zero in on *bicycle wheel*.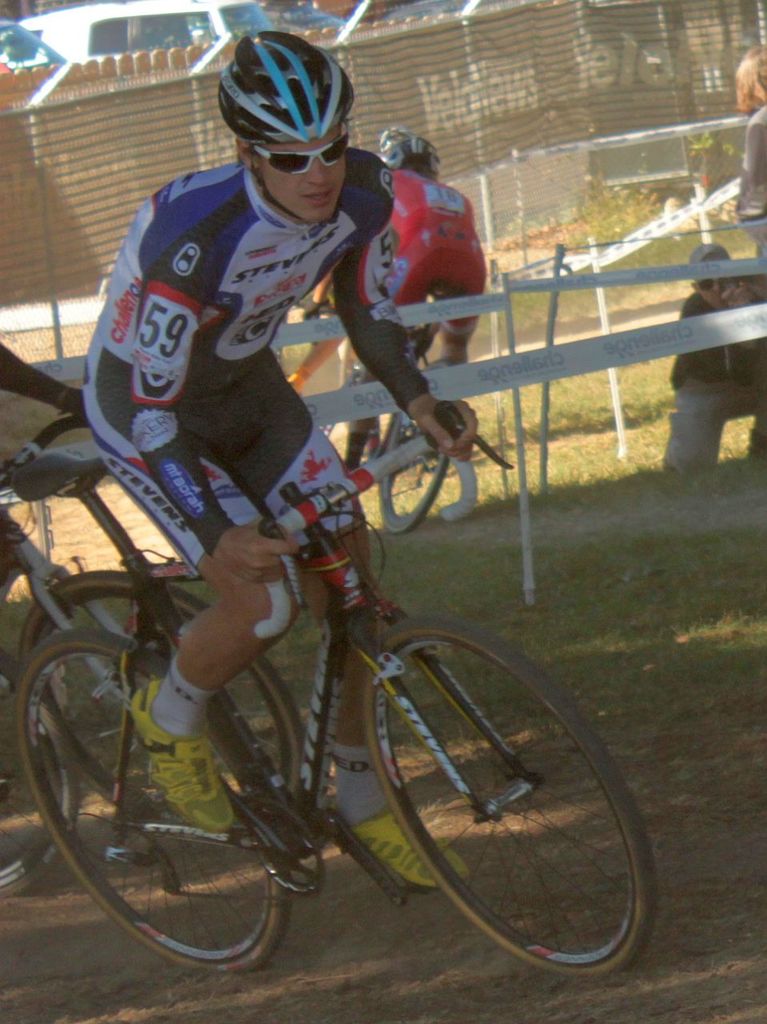
Zeroed in: box(381, 382, 465, 543).
